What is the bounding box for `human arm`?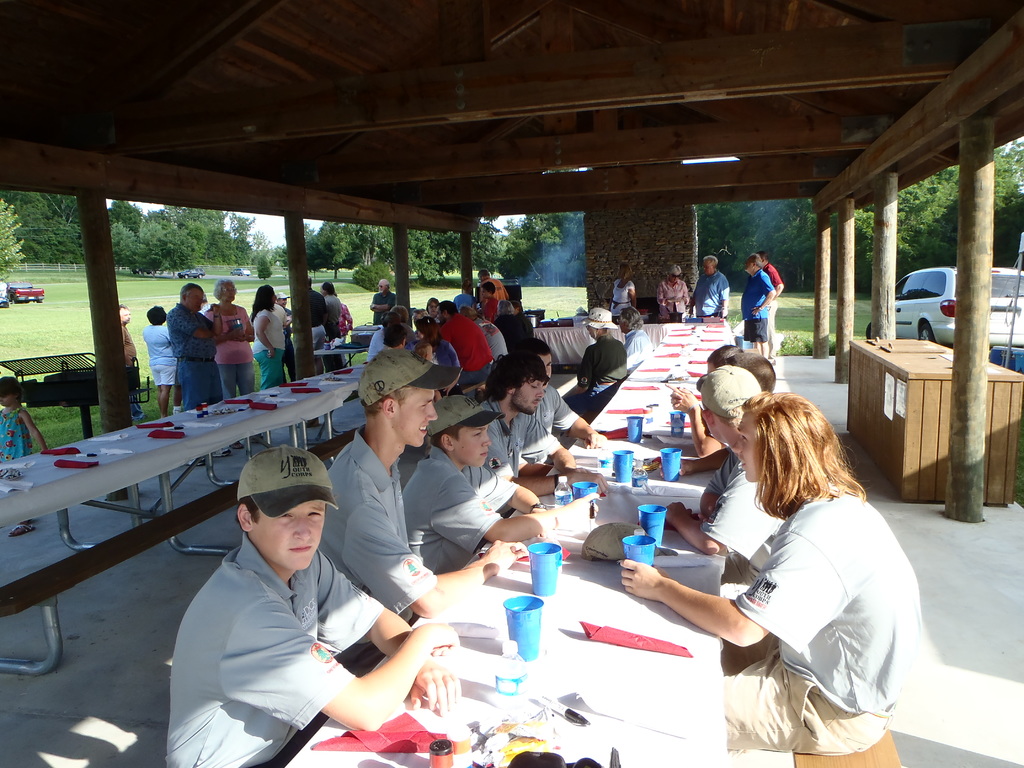
bbox(719, 283, 740, 315).
